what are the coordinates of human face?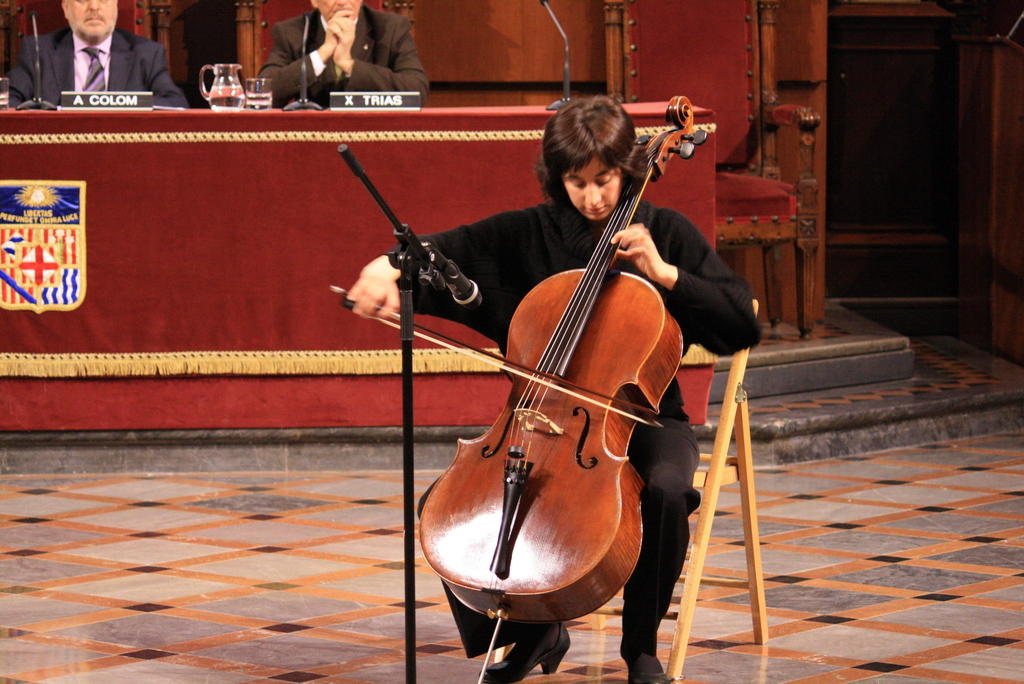
left=317, top=0, right=360, bottom=28.
